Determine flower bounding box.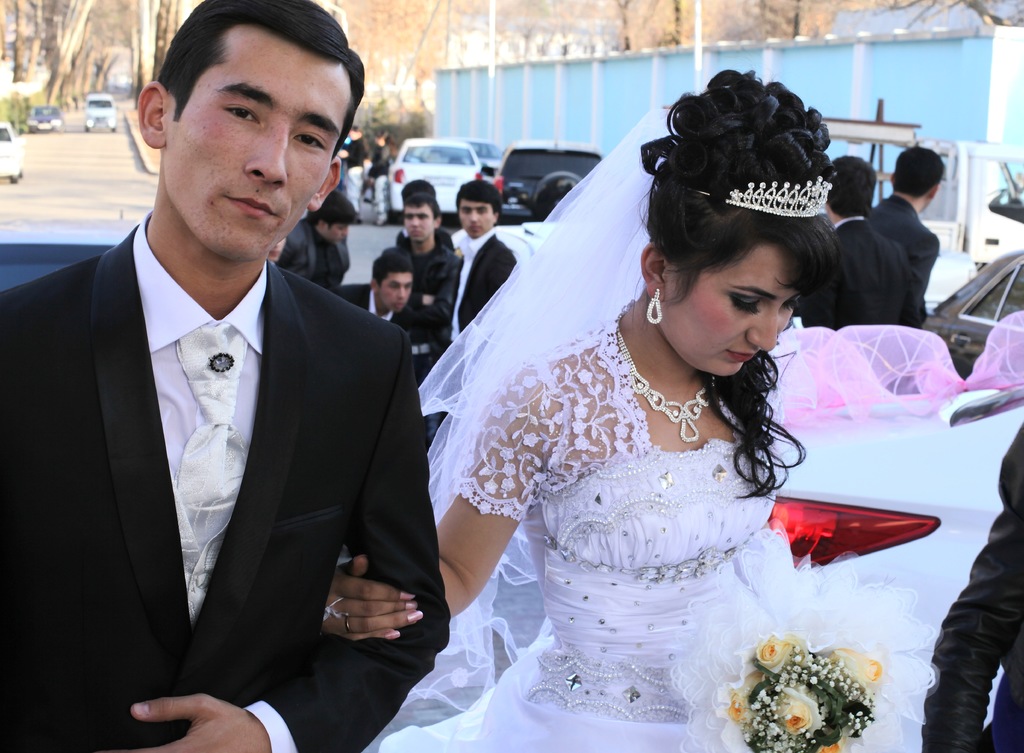
Determined: locate(754, 631, 785, 668).
